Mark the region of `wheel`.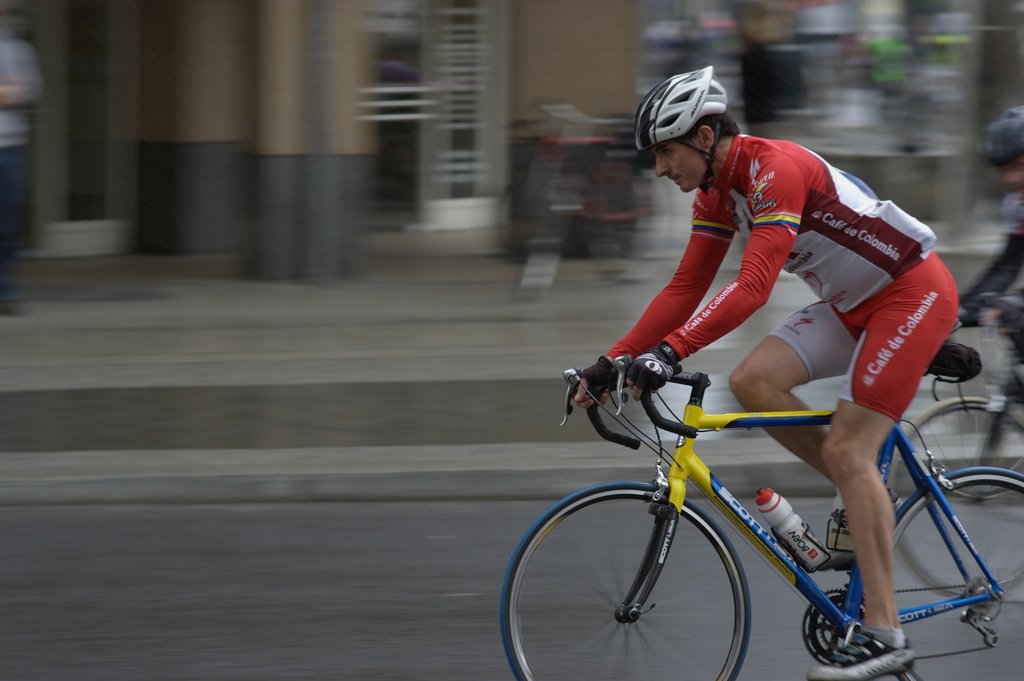
Region: bbox(879, 397, 1023, 611).
